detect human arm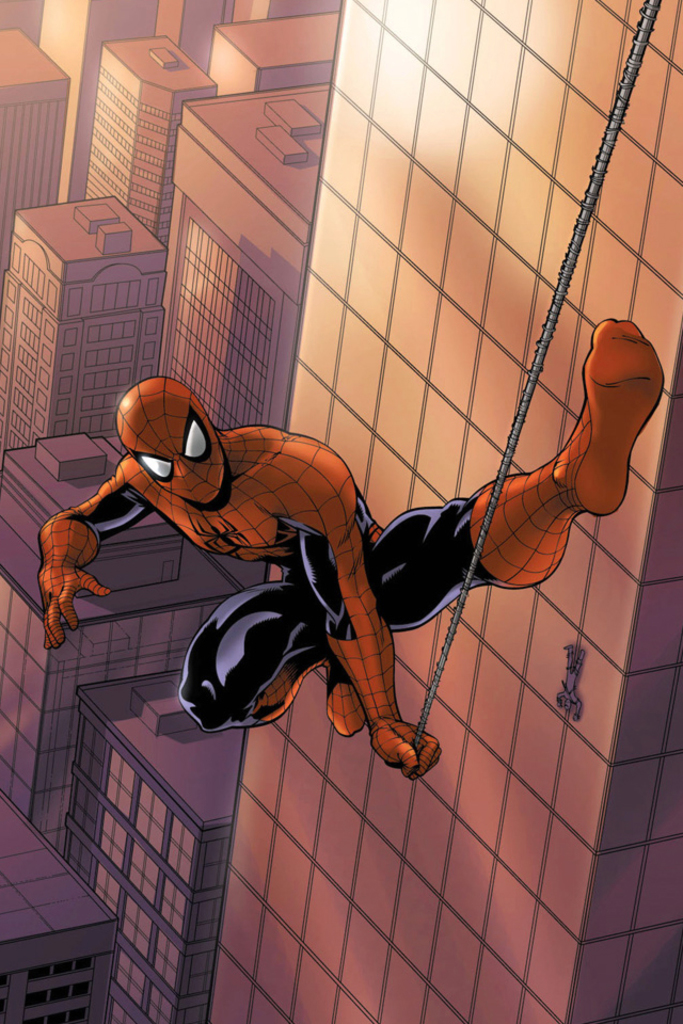
detection(13, 473, 160, 635)
